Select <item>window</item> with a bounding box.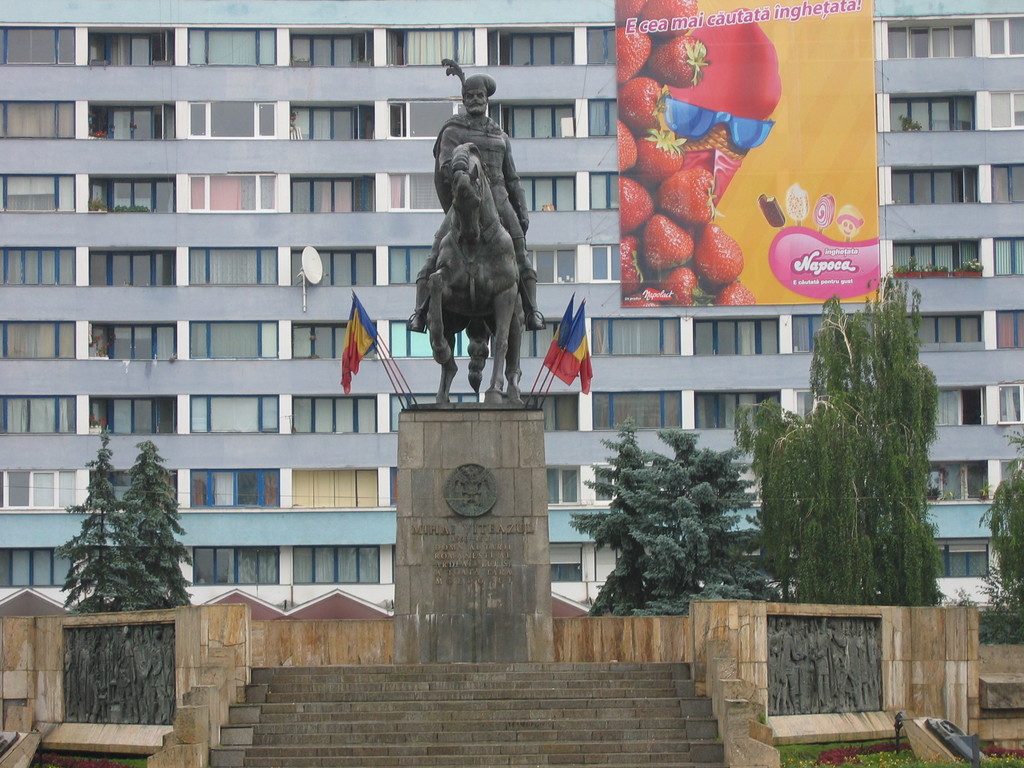
bbox=(289, 323, 374, 356).
